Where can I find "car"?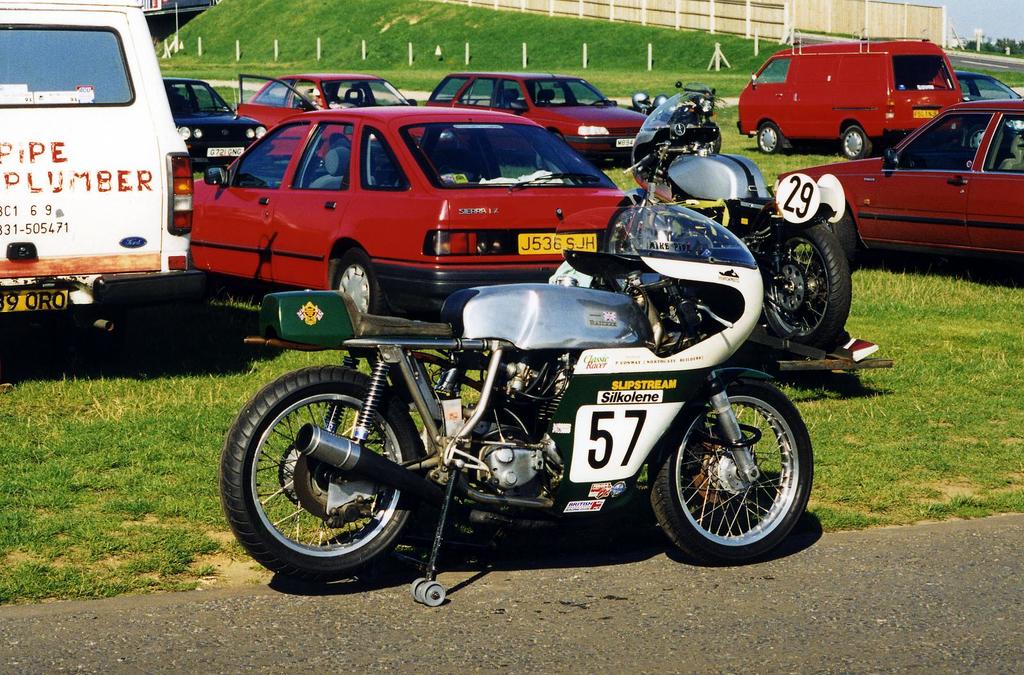
You can find it at x1=232 y1=63 x2=456 y2=163.
